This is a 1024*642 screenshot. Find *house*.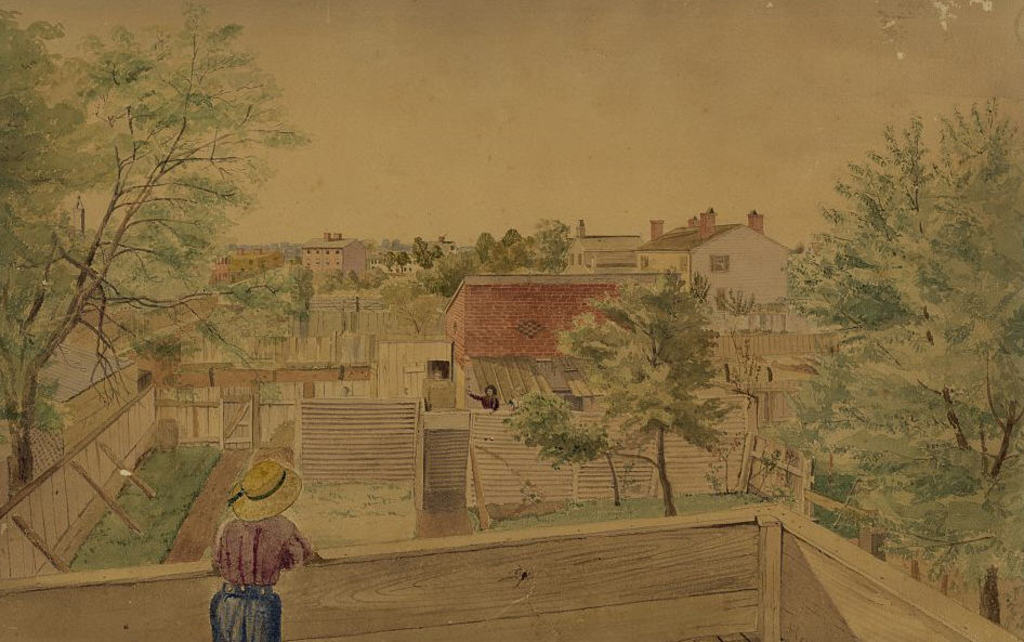
Bounding box: BBox(438, 267, 629, 412).
